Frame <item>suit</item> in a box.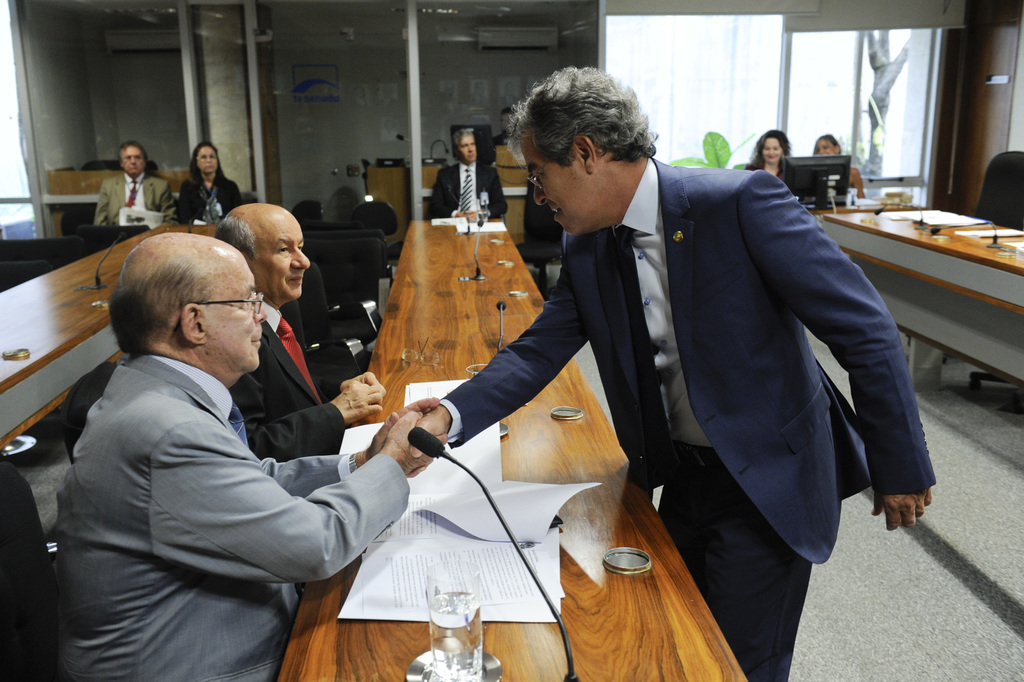
<region>95, 172, 179, 224</region>.
